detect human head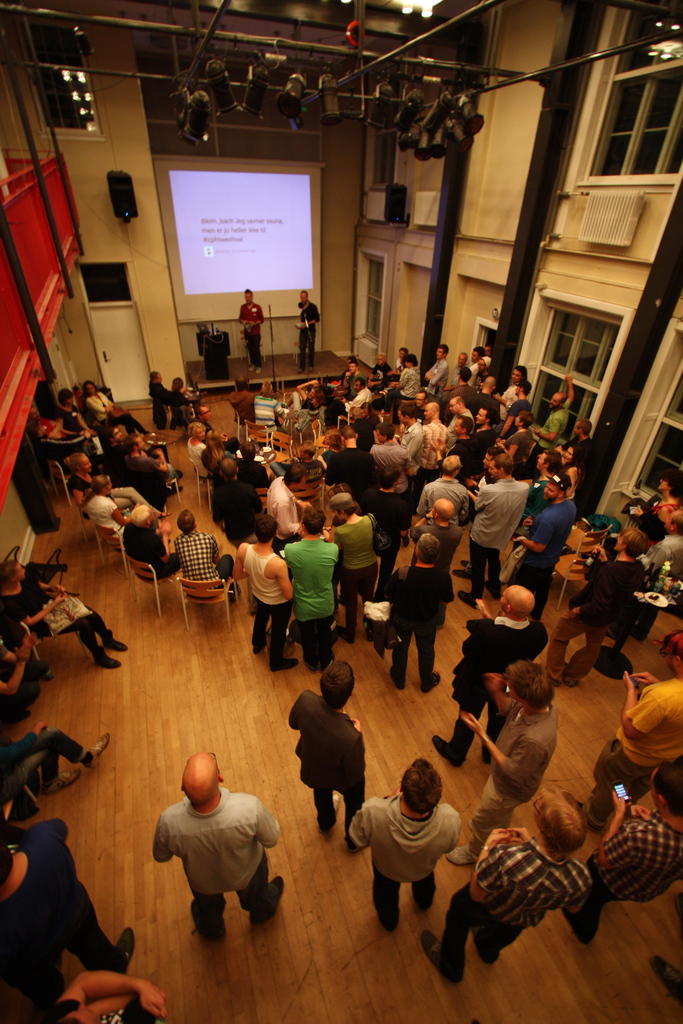
detection(613, 531, 644, 561)
